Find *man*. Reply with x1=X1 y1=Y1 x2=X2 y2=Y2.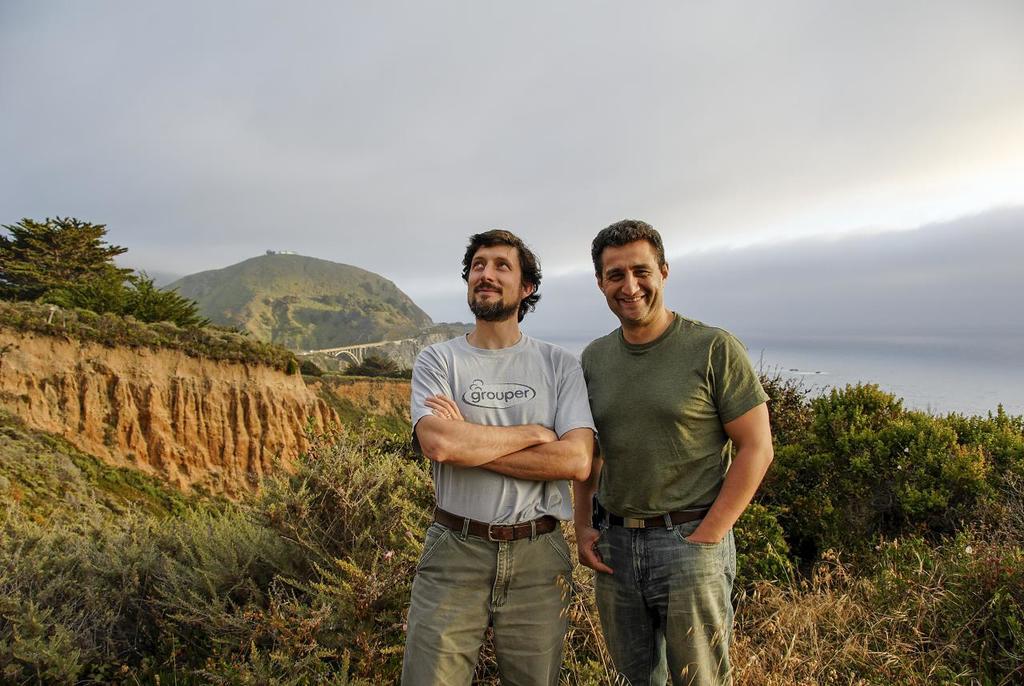
x1=401 y1=227 x2=600 y2=685.
